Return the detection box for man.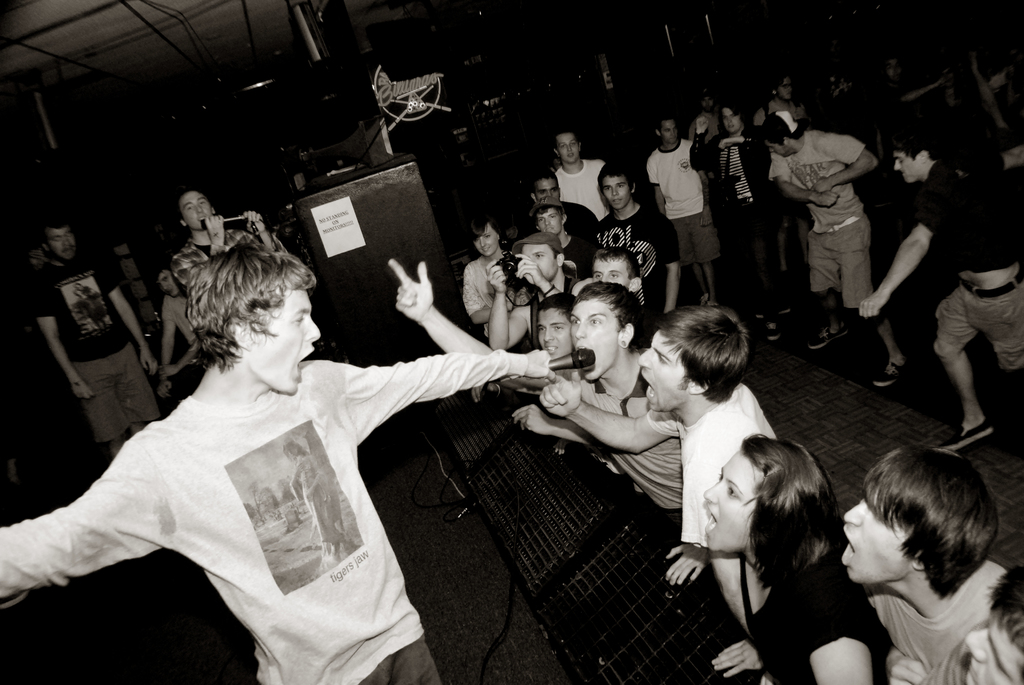
l=483, t=231, r=587, b=353.
